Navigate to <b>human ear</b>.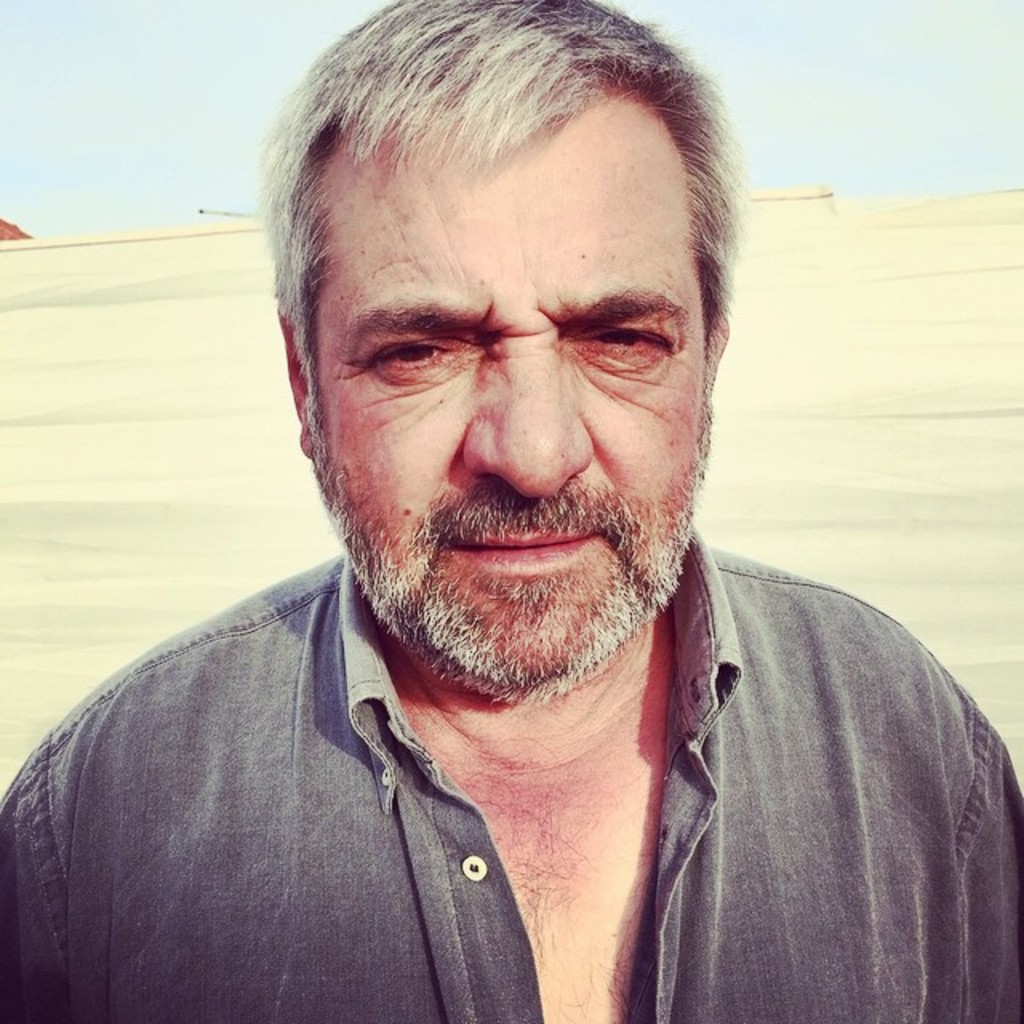
Navigation target: 277, 309, 315, 456.
